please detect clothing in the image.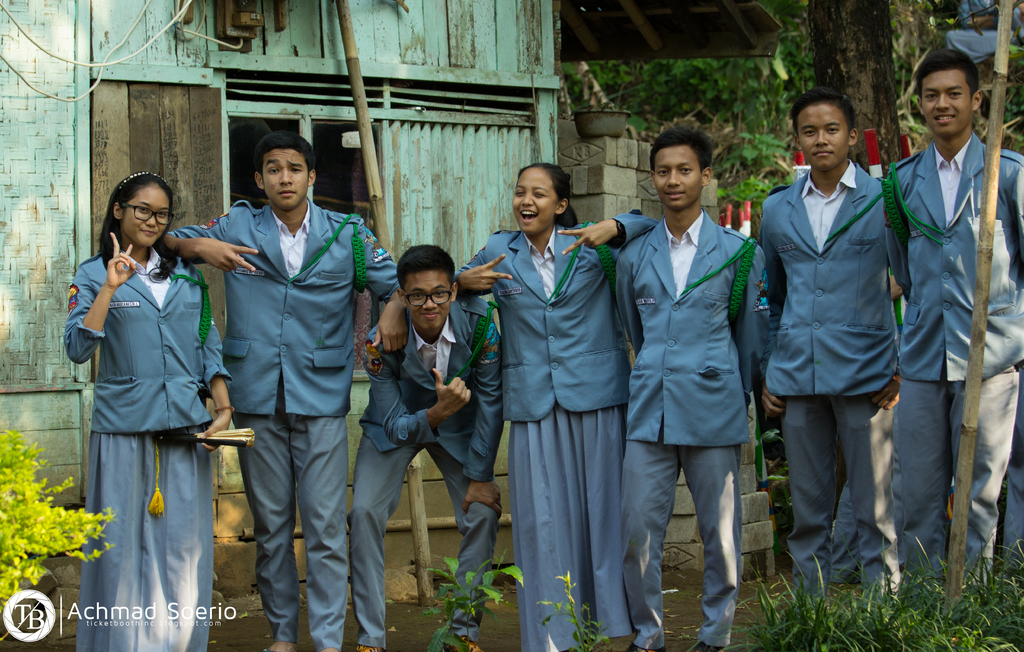
box(165, 199, 400, 646).
